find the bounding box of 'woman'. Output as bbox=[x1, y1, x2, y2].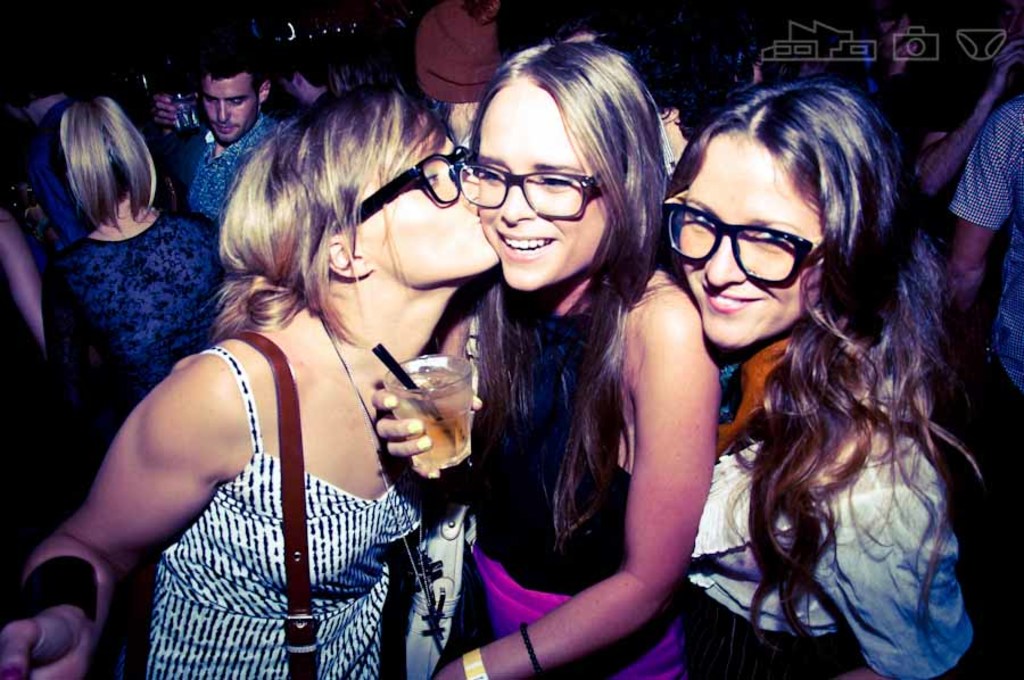
bbox=[659, 78, 988, 679].
